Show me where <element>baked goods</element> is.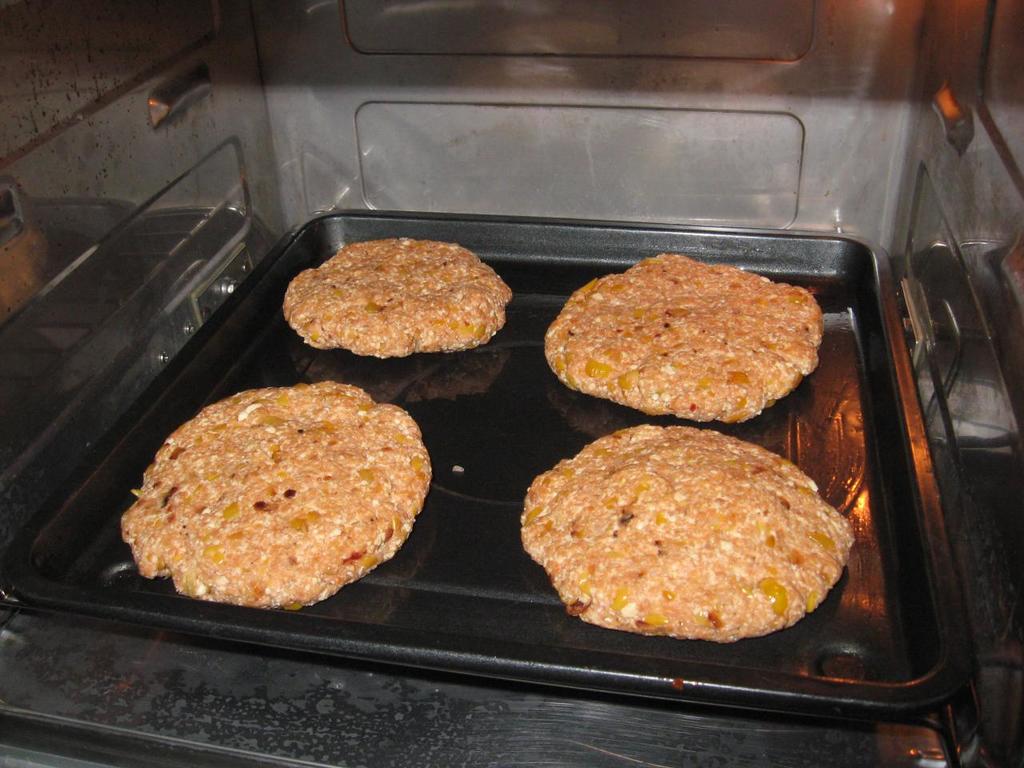
<element>baked goods</element> is at crop(118, 378, 433, 610).
